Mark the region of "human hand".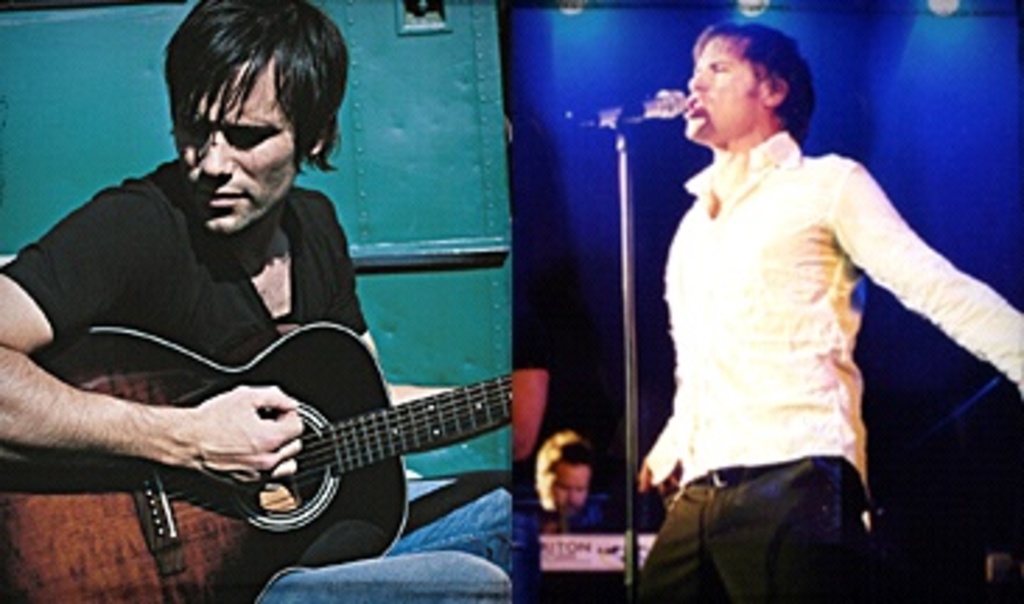
Region: select_region(635, 461, 685, 501).
